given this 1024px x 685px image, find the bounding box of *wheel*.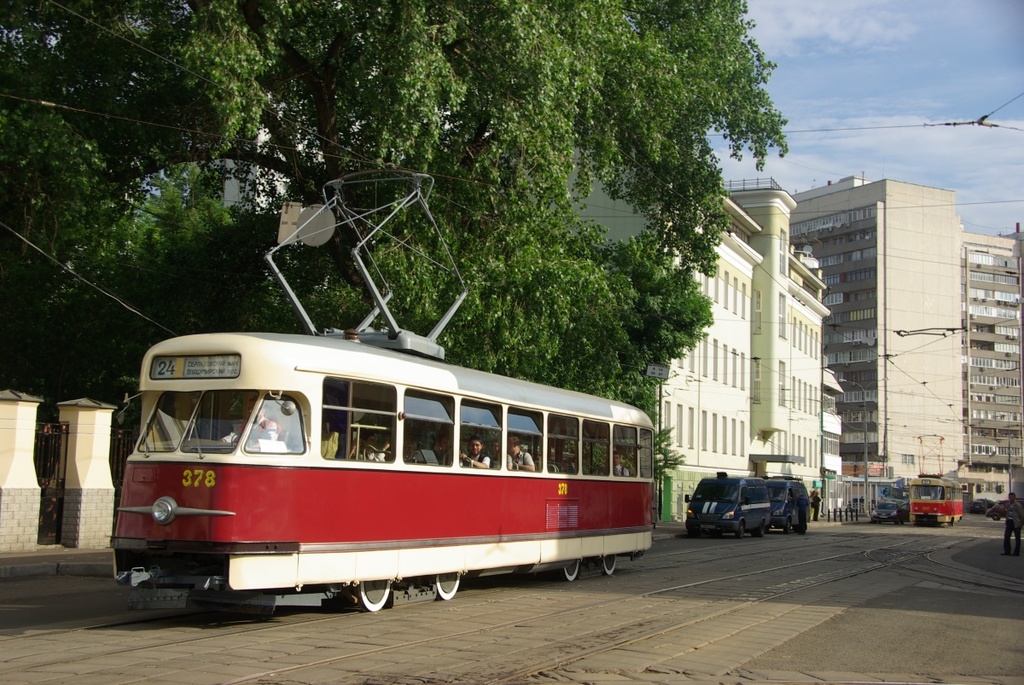
[left=756, top=527, right=768, bottom=543].
